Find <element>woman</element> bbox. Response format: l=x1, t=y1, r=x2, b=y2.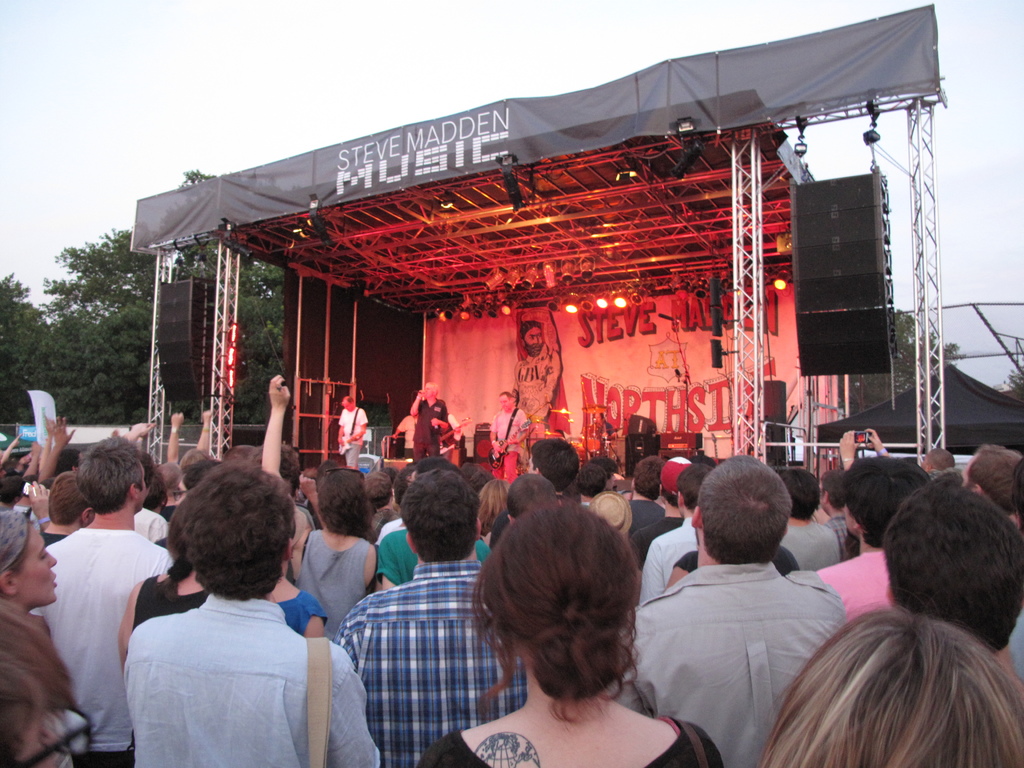
l=420, t=498, r=685, b=767.
